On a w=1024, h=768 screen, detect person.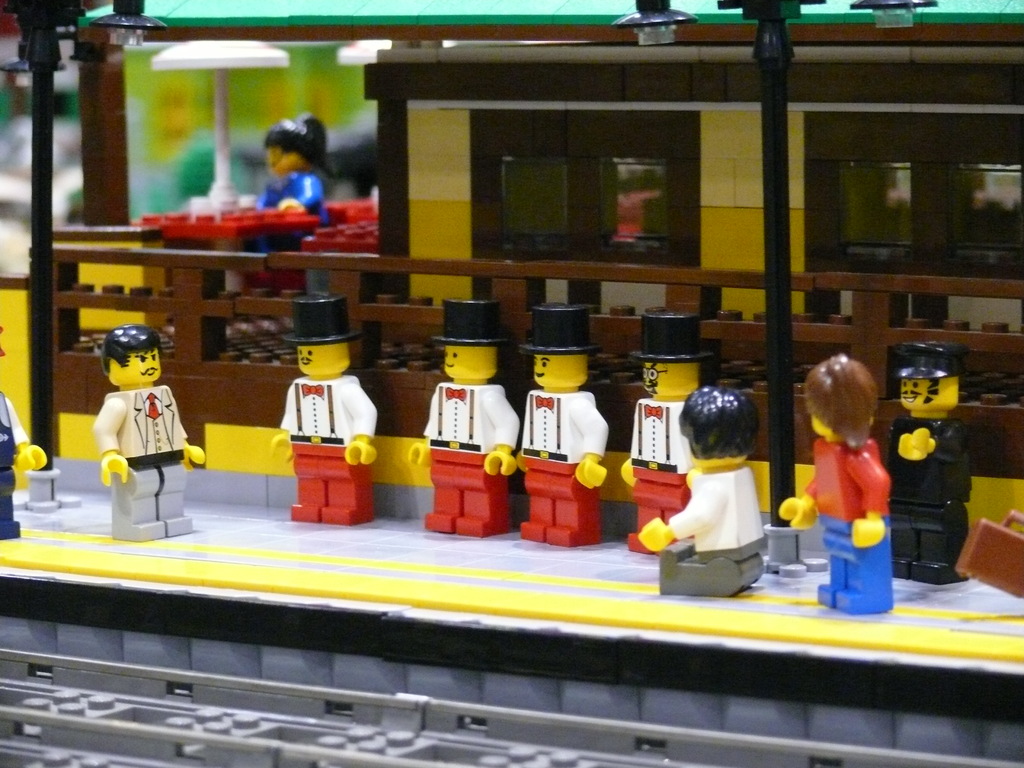
region(84, 319, 180, 535).
